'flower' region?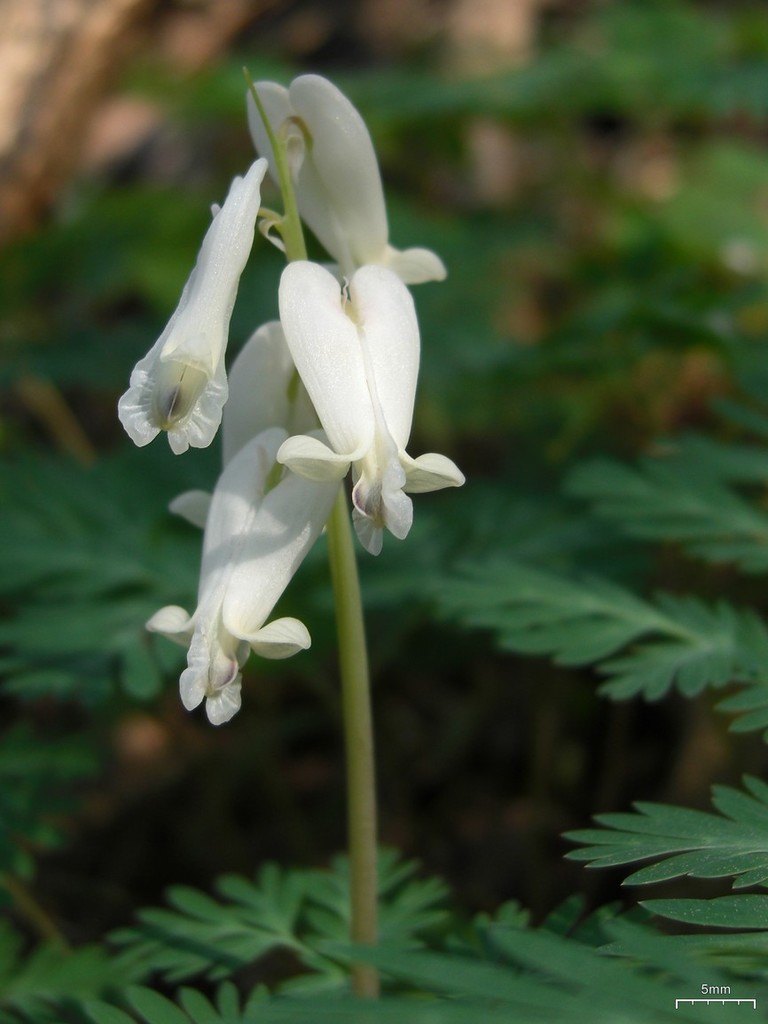
235:72:452:323
